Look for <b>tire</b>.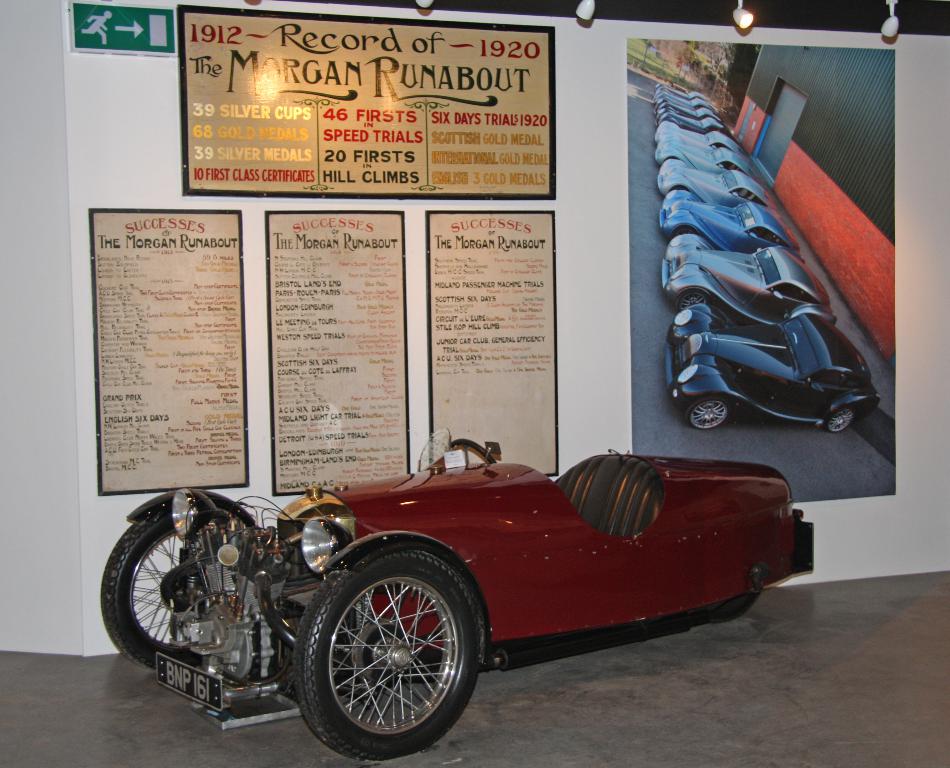
Found: (x1=293, y1=546, x2=487, y2=763).
